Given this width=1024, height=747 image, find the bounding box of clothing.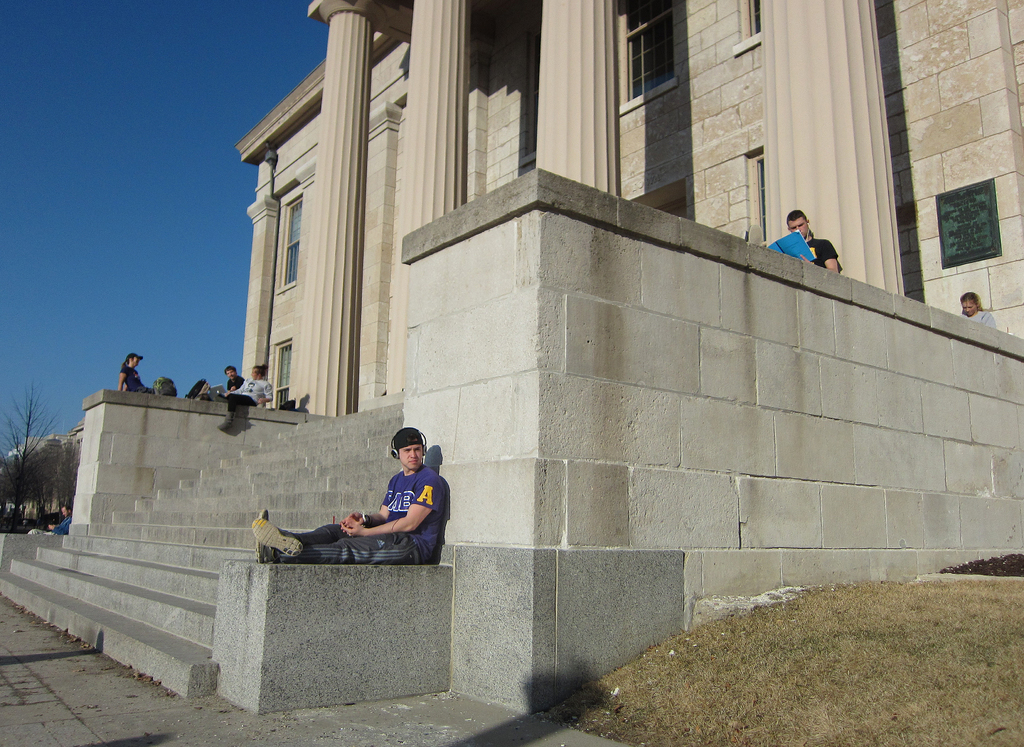
[x1=792, y1=223, x2=845, y2=270].
